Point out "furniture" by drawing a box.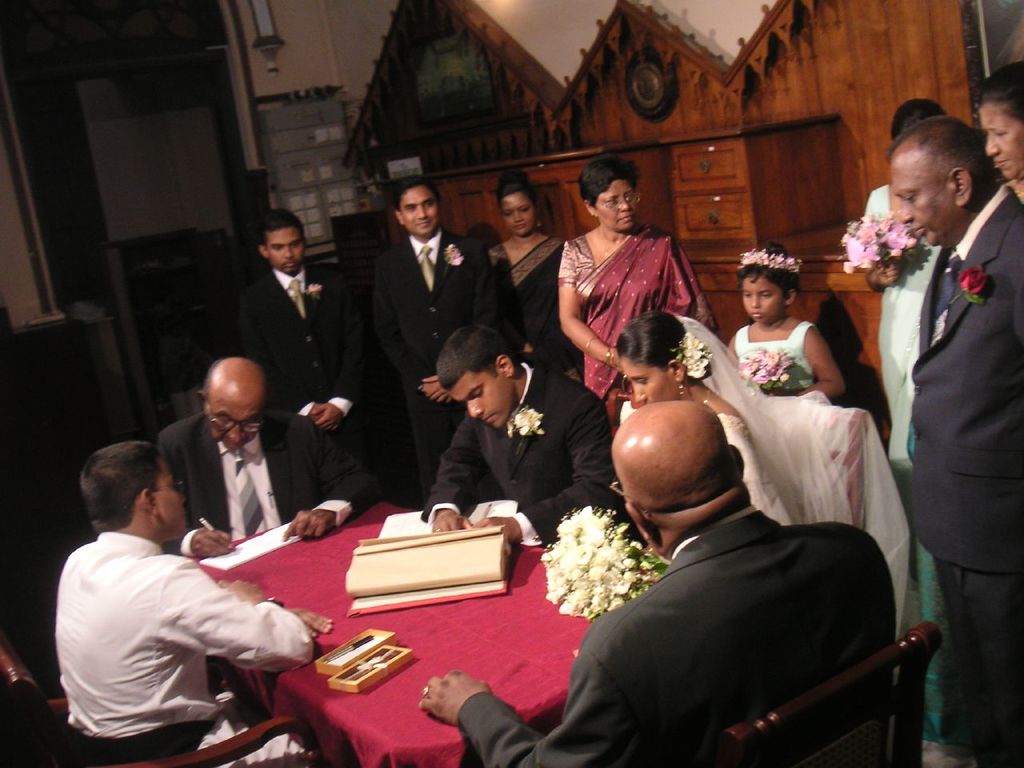
locate(0, 629, 322, 767).
